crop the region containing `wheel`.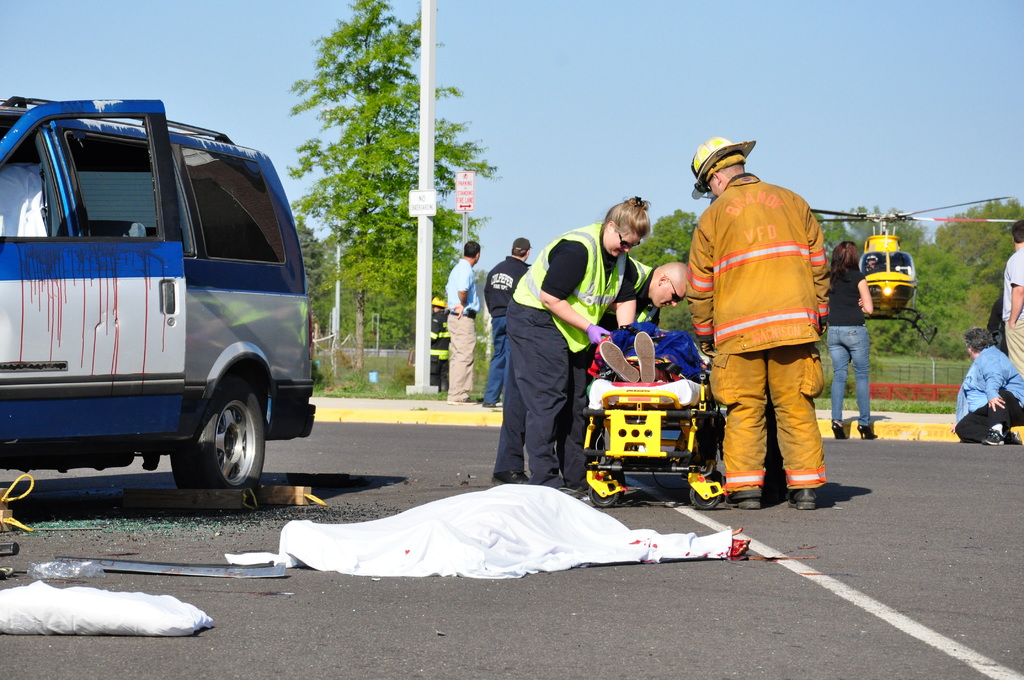
Crop region: 173,381,267,495.
